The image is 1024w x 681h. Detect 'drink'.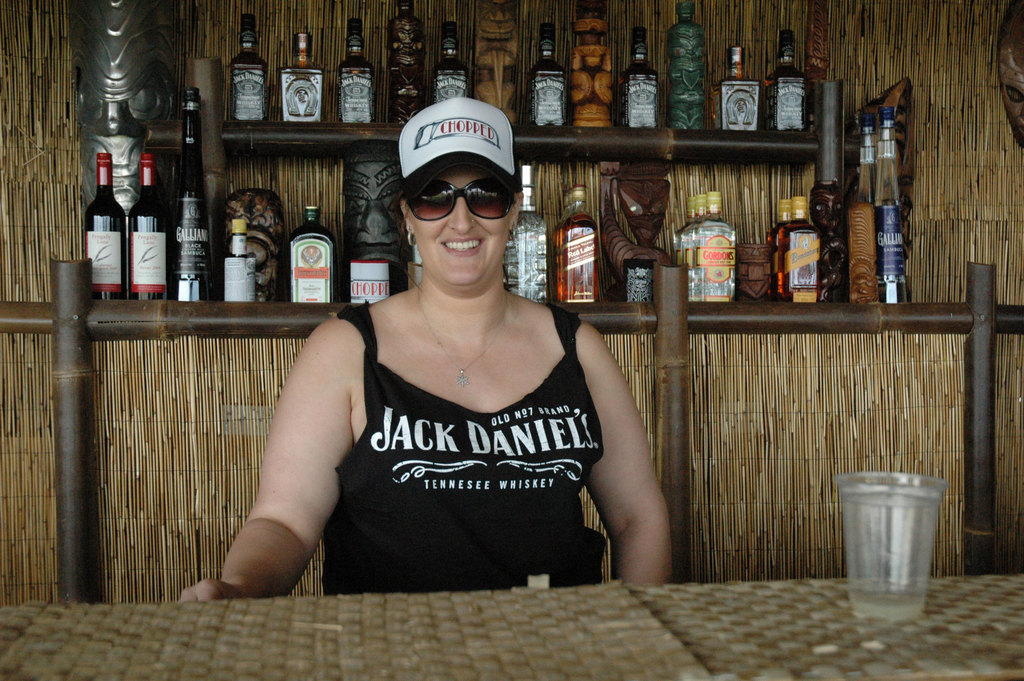
Detection: (x1=691, y1=187, x2=739, y2=304).
